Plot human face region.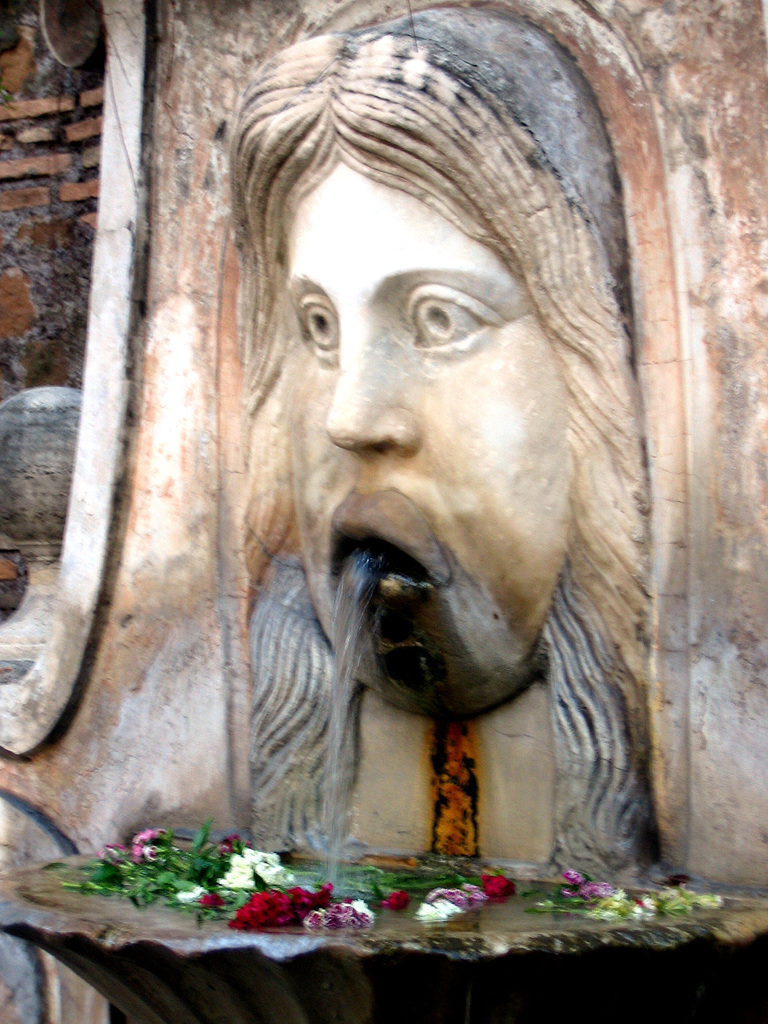
Plotted at 282,156,560,724.
